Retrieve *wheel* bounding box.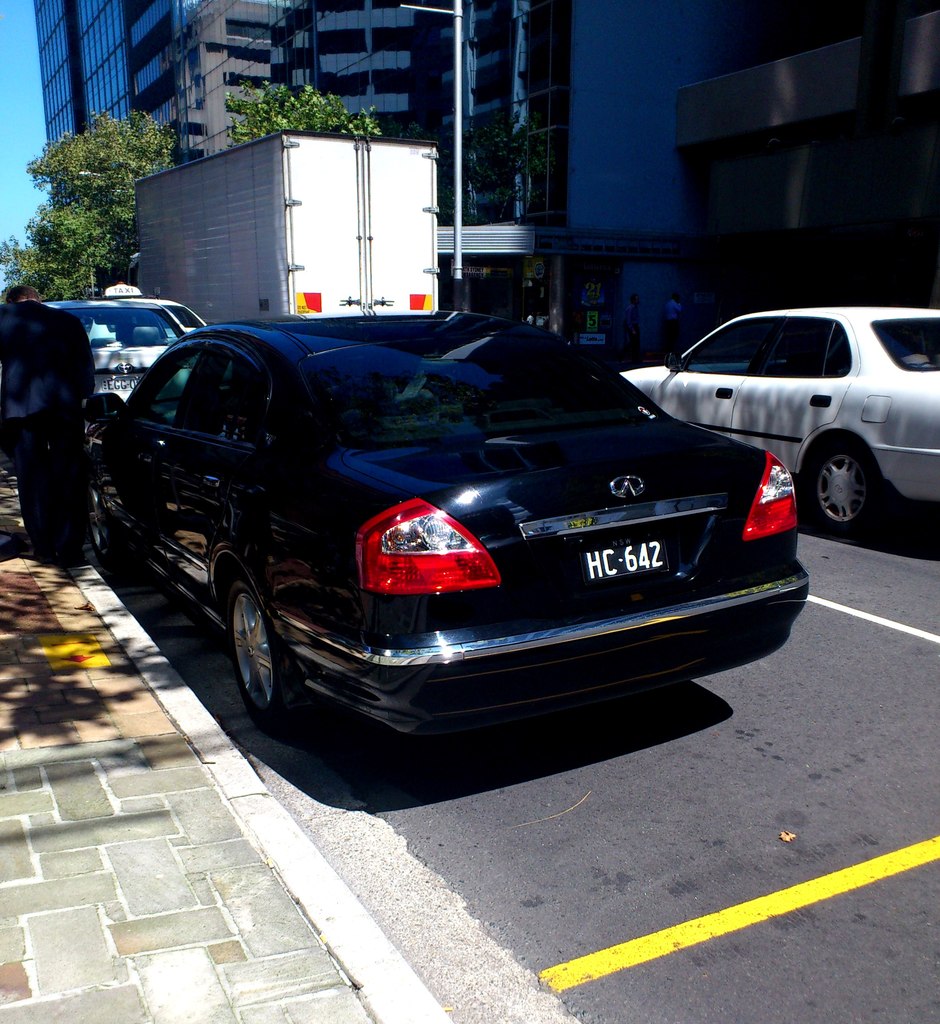
Bounding box: 207:561:305:714.
